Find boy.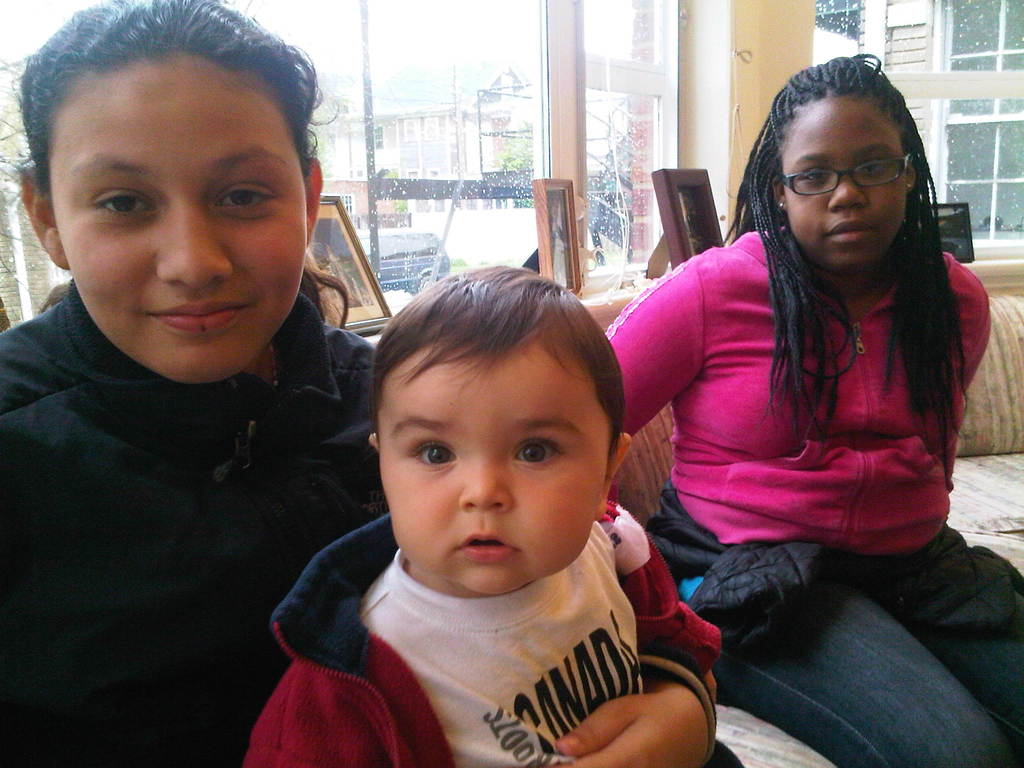
box=[229, 258, 748, 767].
